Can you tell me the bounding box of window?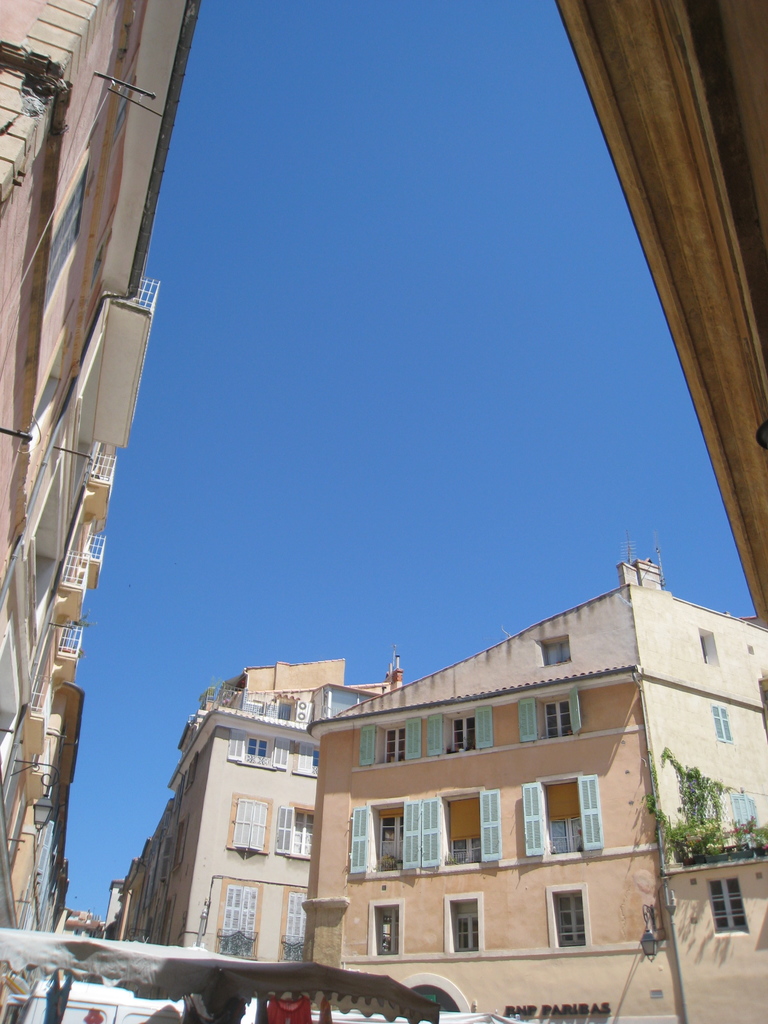
Rect(698, 629, 716, 666).
